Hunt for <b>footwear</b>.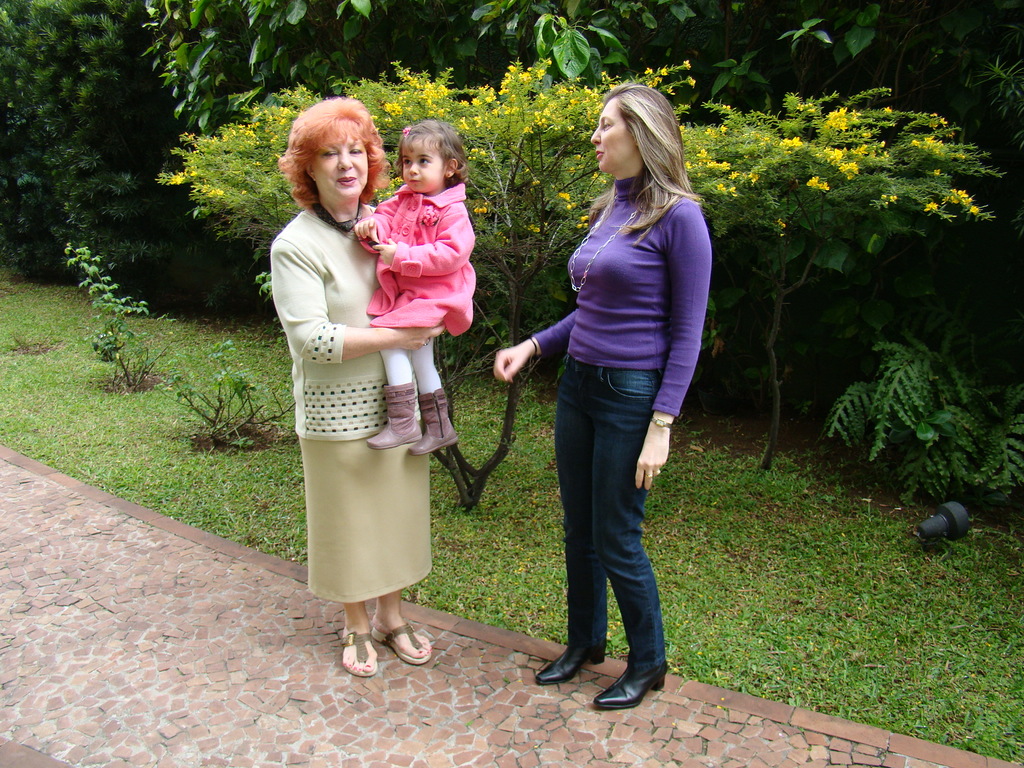
Hunted down at detection(527, 640, 608, 685).
